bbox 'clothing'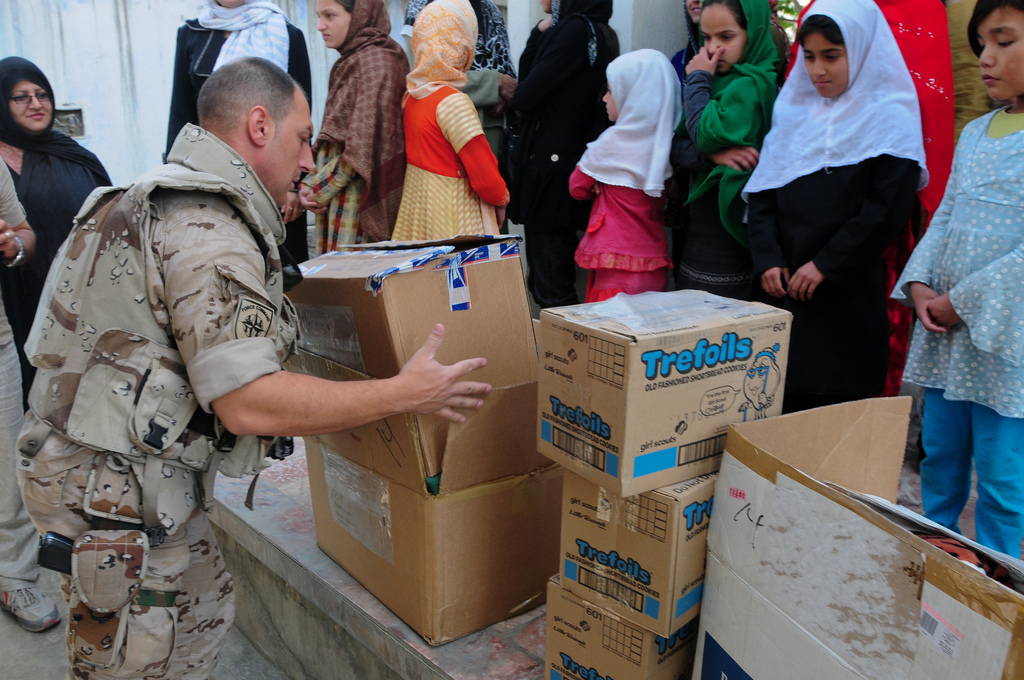
detection(879, 0, 957, 399)
